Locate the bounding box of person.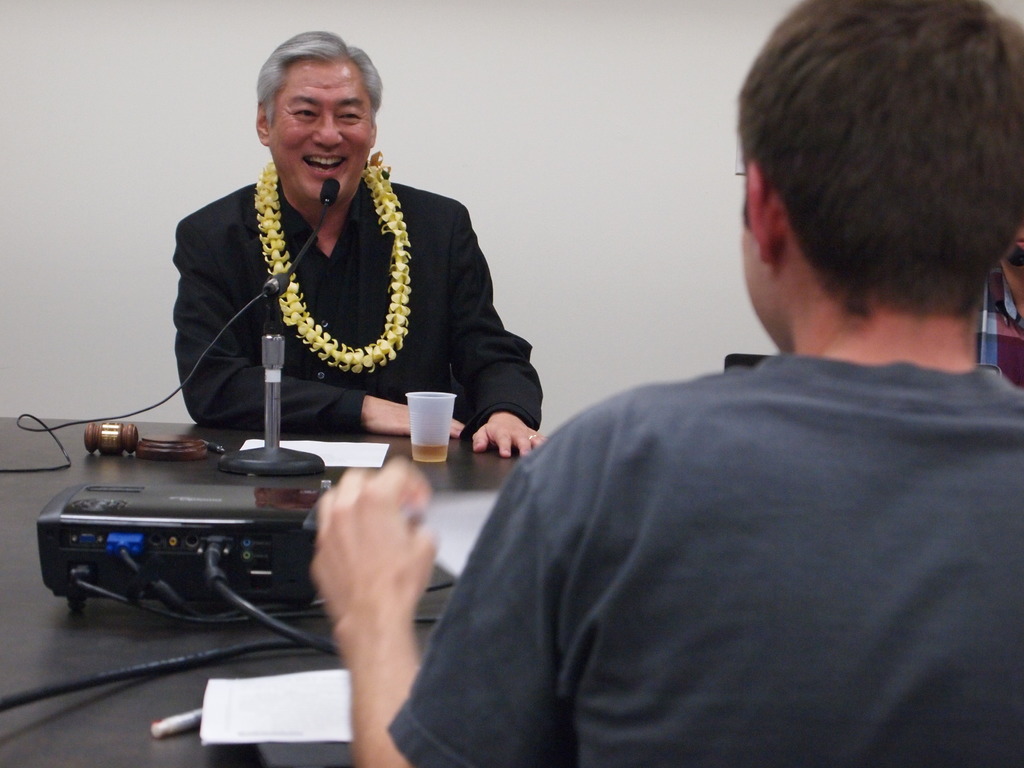
Bounding box: left=178, top=33, right=543, bottom=454.
